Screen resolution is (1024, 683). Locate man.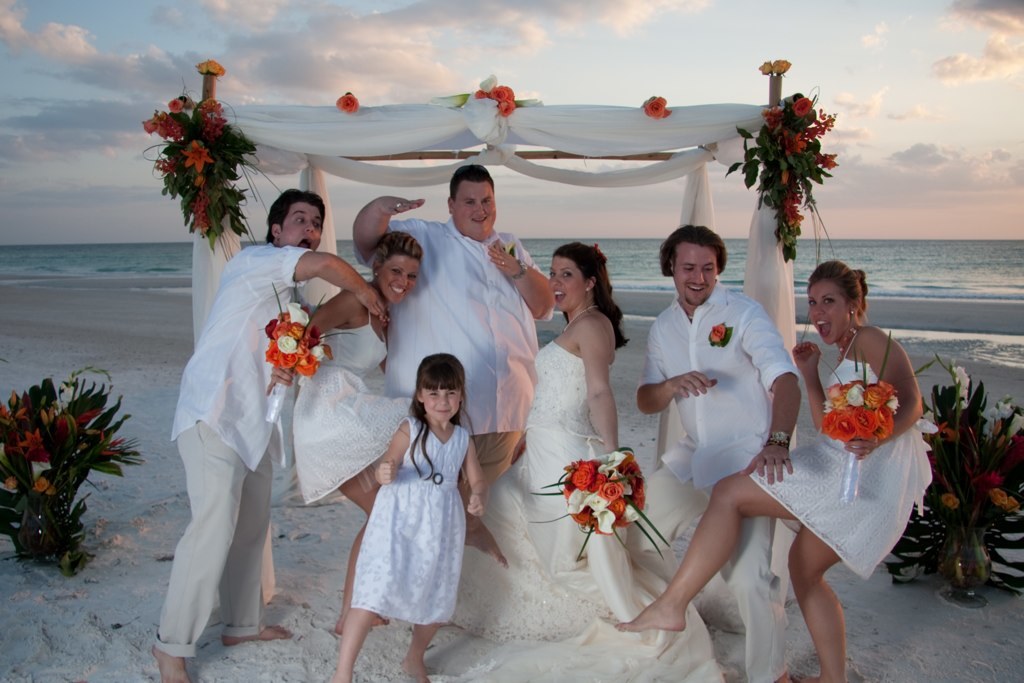
bbox=(153, 190, 388, 682).
